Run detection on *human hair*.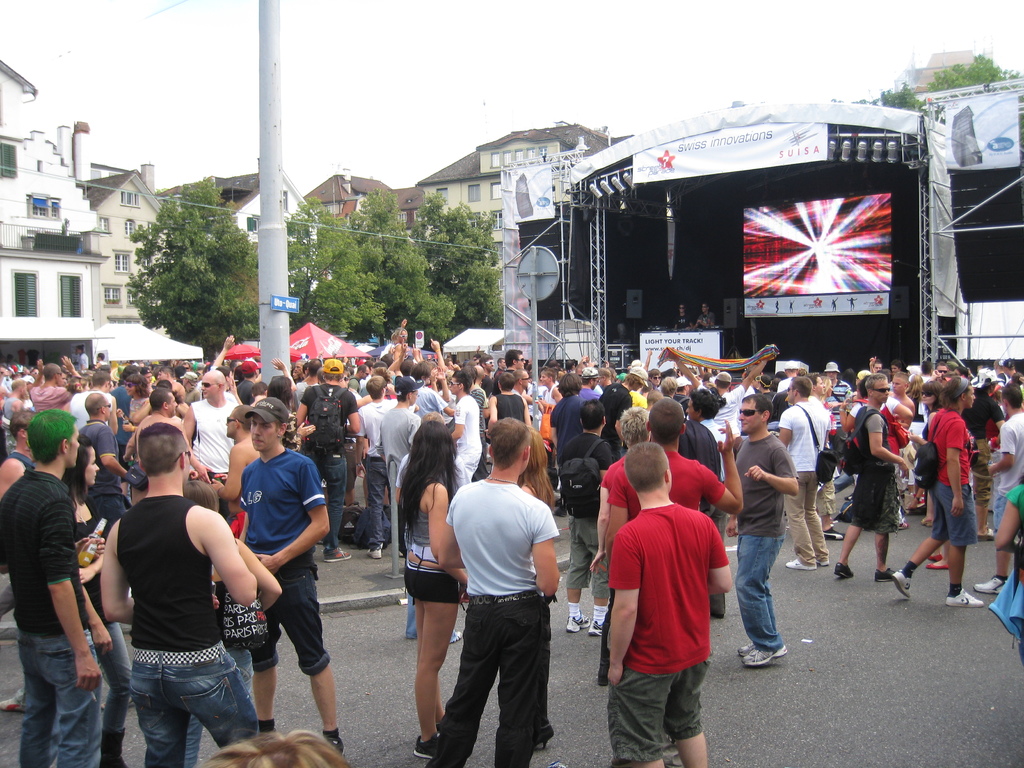
Result: 648:396:685:442.
